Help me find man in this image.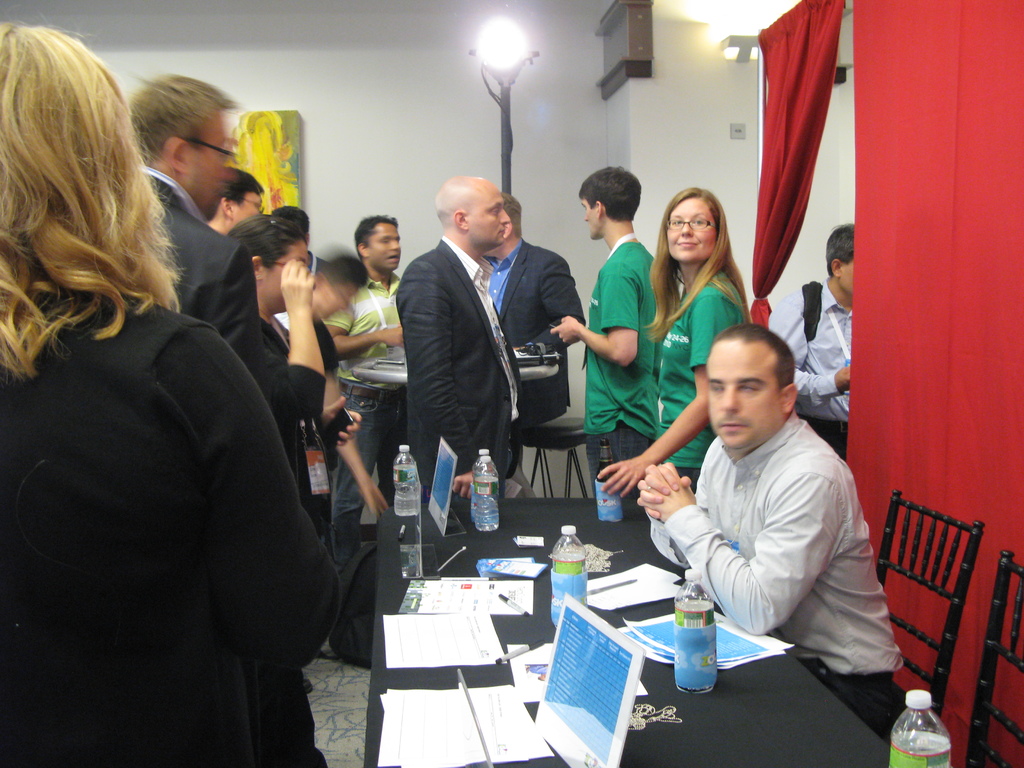
Found it: region(551, 169, 673, 512).
